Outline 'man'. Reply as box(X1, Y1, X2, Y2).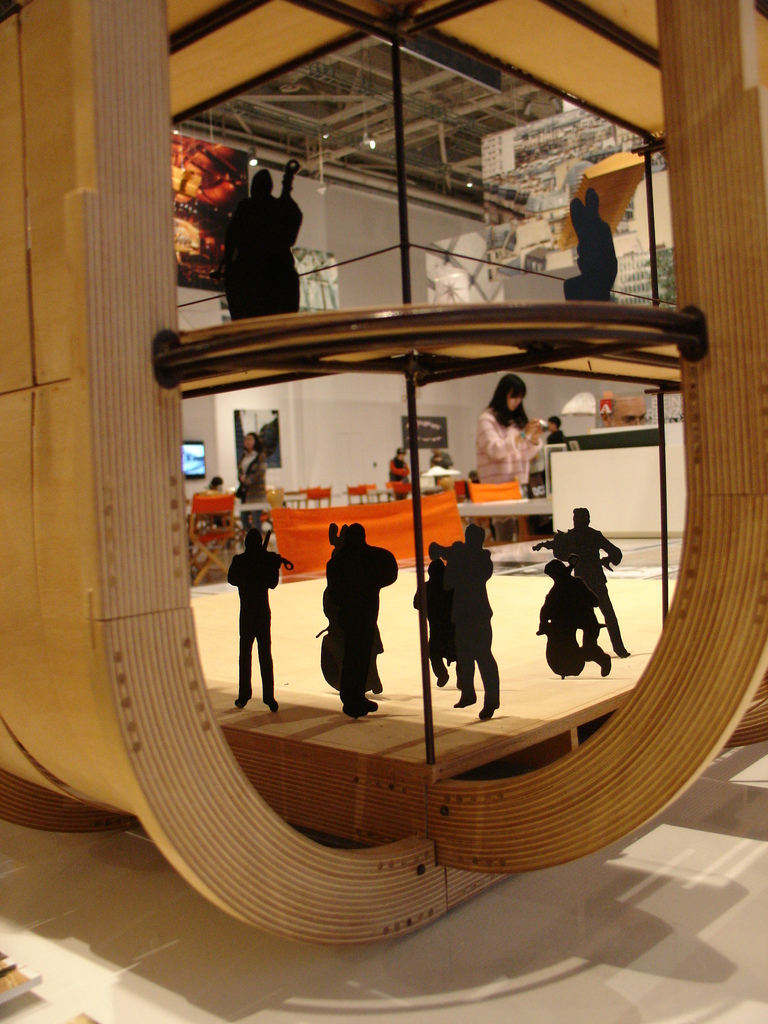
box(563, 189, 621, 303).
